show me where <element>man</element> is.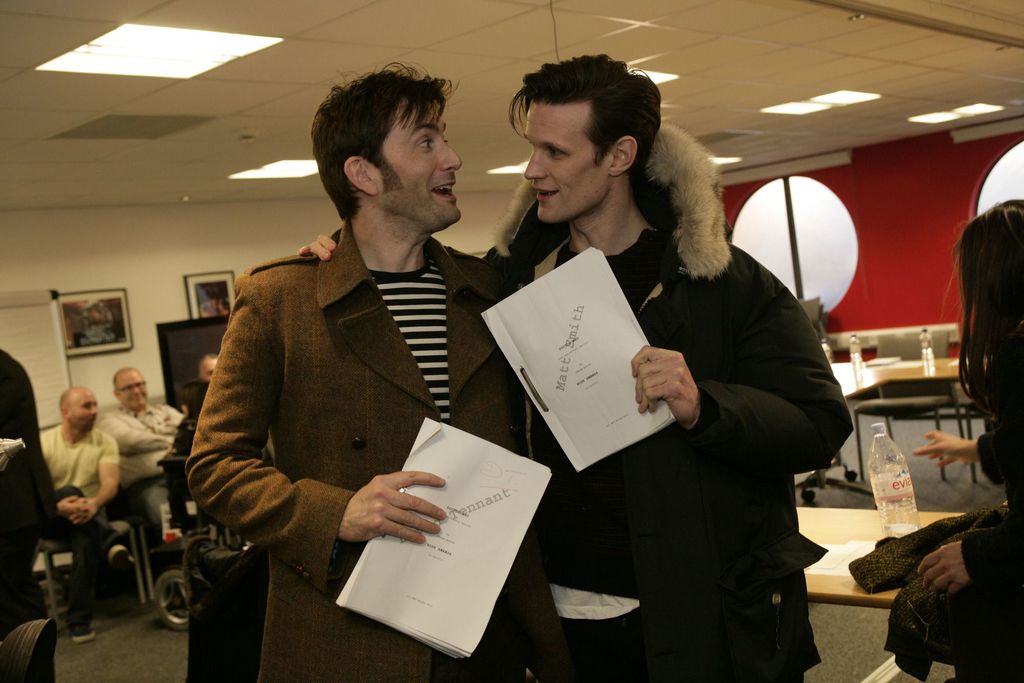
<element>man</element> is at {"left": 97, "top": 365, "right": 186, "bottom": 549}.
